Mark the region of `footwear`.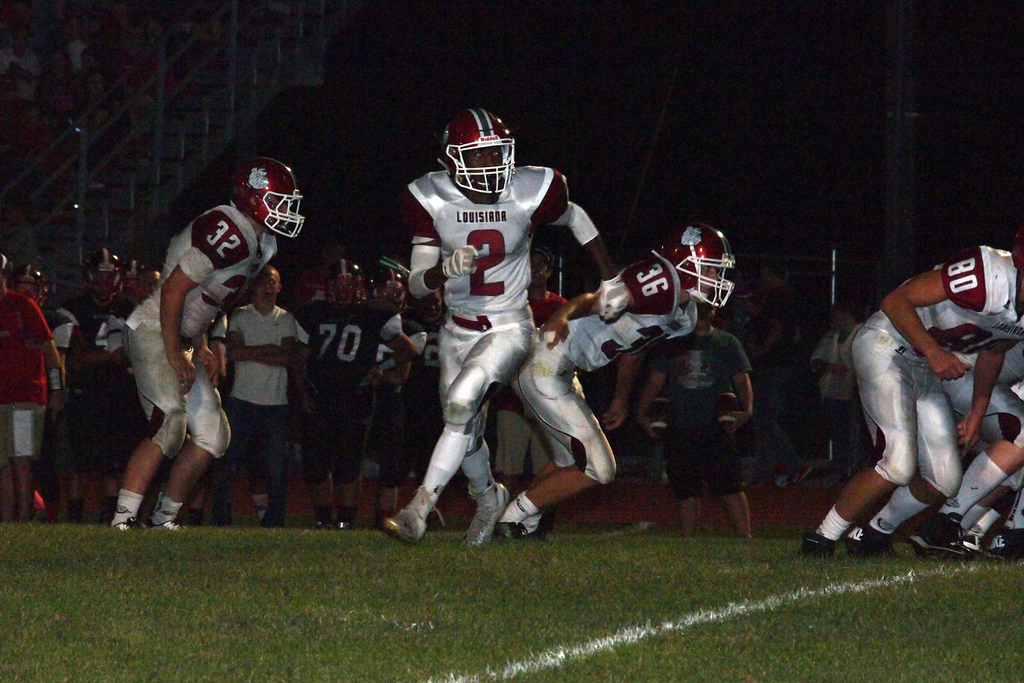
Region: {"left": 108, "top": 520, "right": 147, "bottom": 532}.
